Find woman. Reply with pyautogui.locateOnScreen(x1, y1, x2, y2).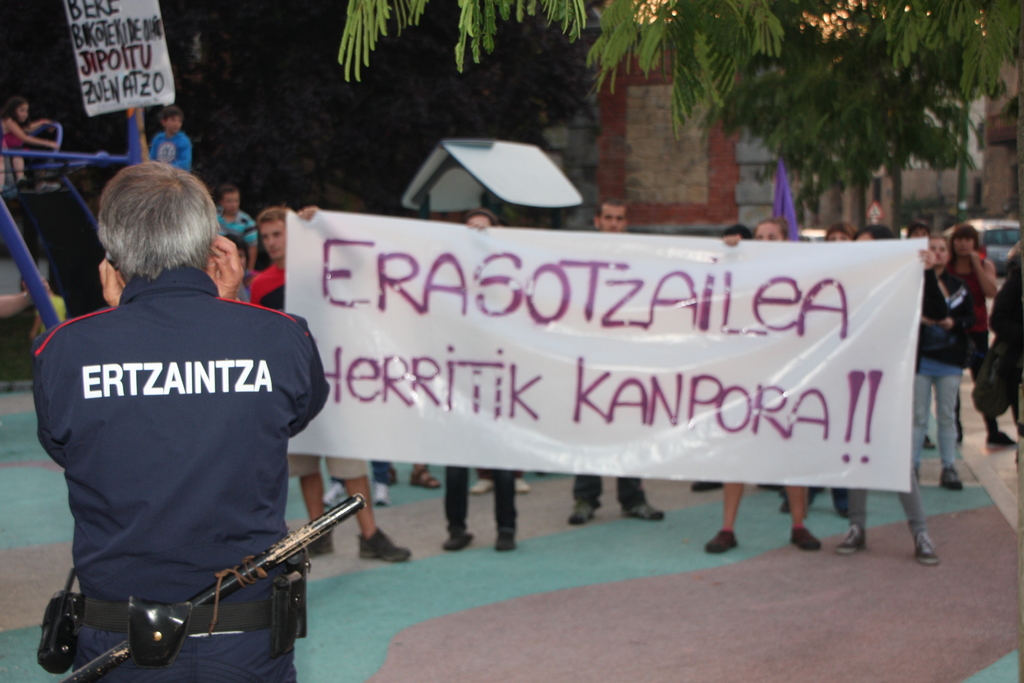
pyautogui.locateOnScreen(910, 236, 965, 488).
